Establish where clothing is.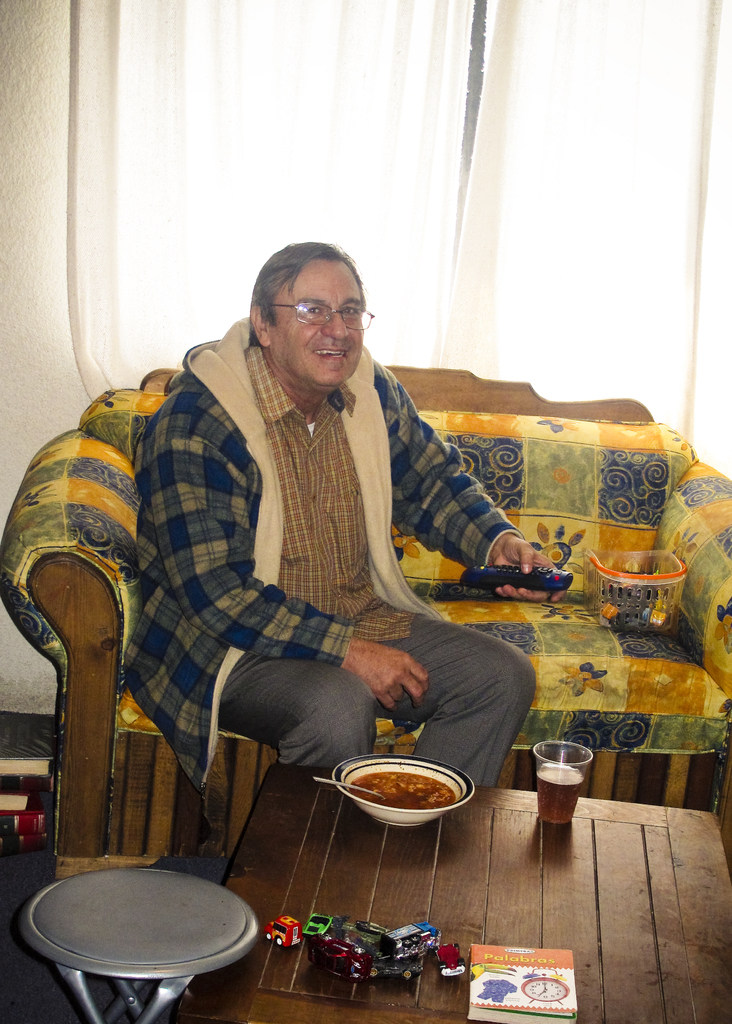
Established at <region>120, 311, 542, 790</region>.
